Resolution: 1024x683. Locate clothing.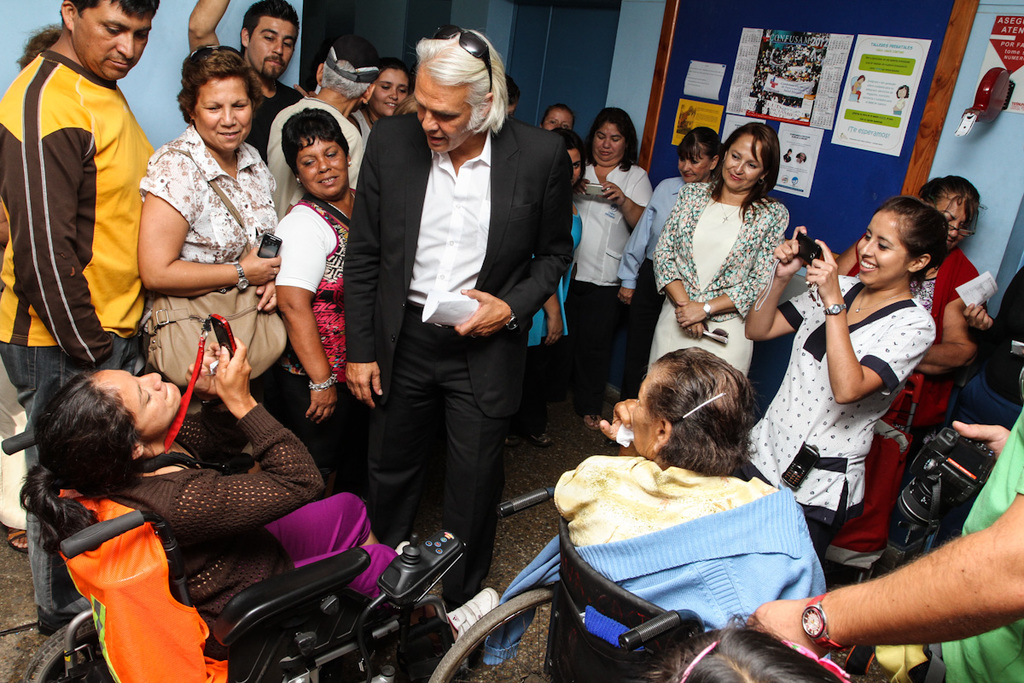
(x1=804, y1=237, x2=961, y2=565).
